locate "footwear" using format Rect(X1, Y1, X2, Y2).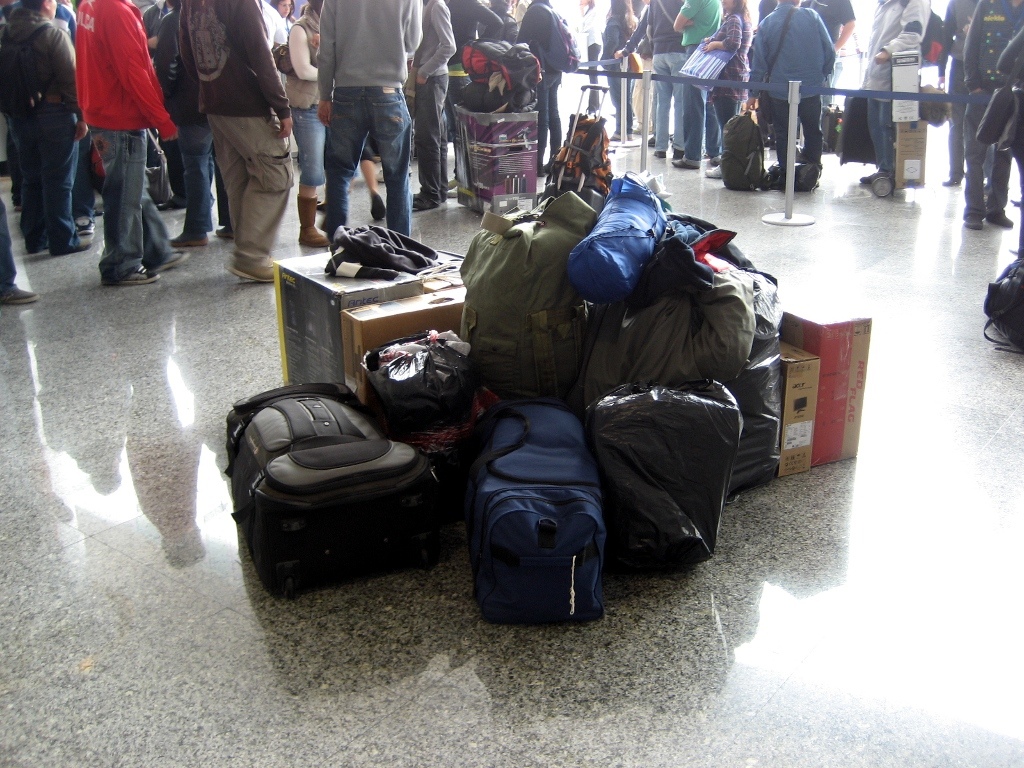
Rect(369, 192, 388, 220).
